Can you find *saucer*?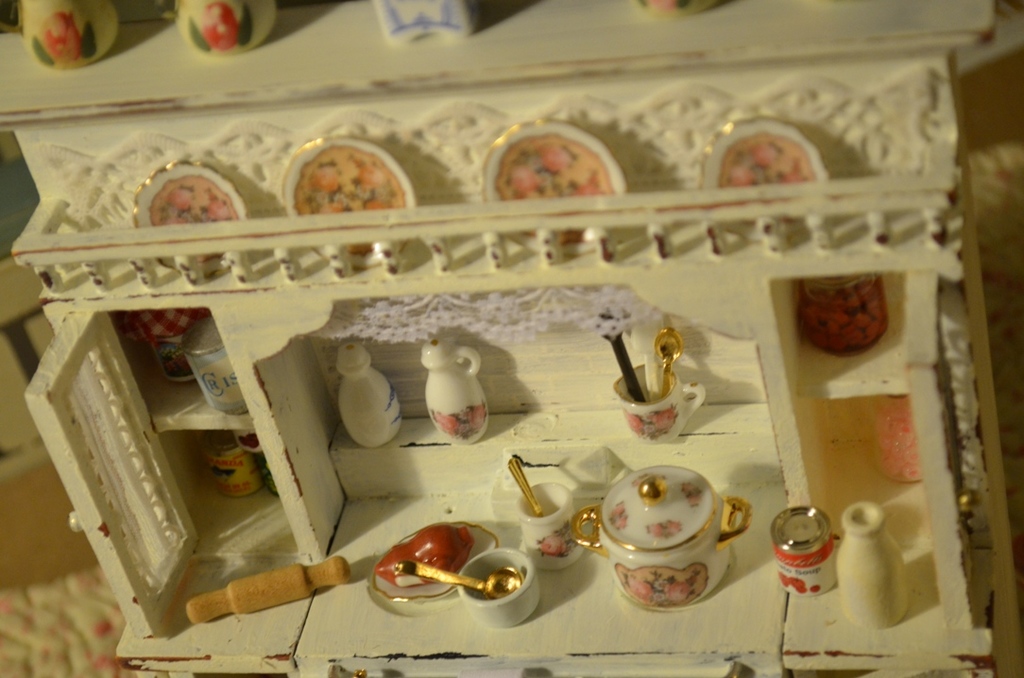
Yes, bounding box: (369, 520, 500, 602).
